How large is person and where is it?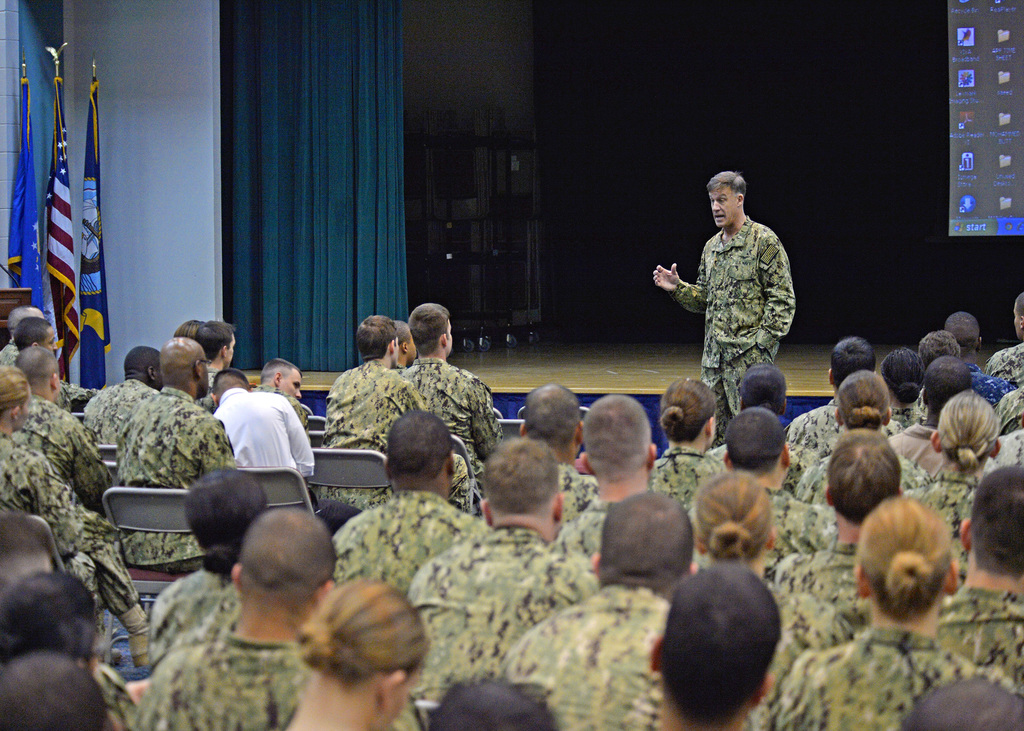
Bounding box: locate(402, 297, 486, 421).
